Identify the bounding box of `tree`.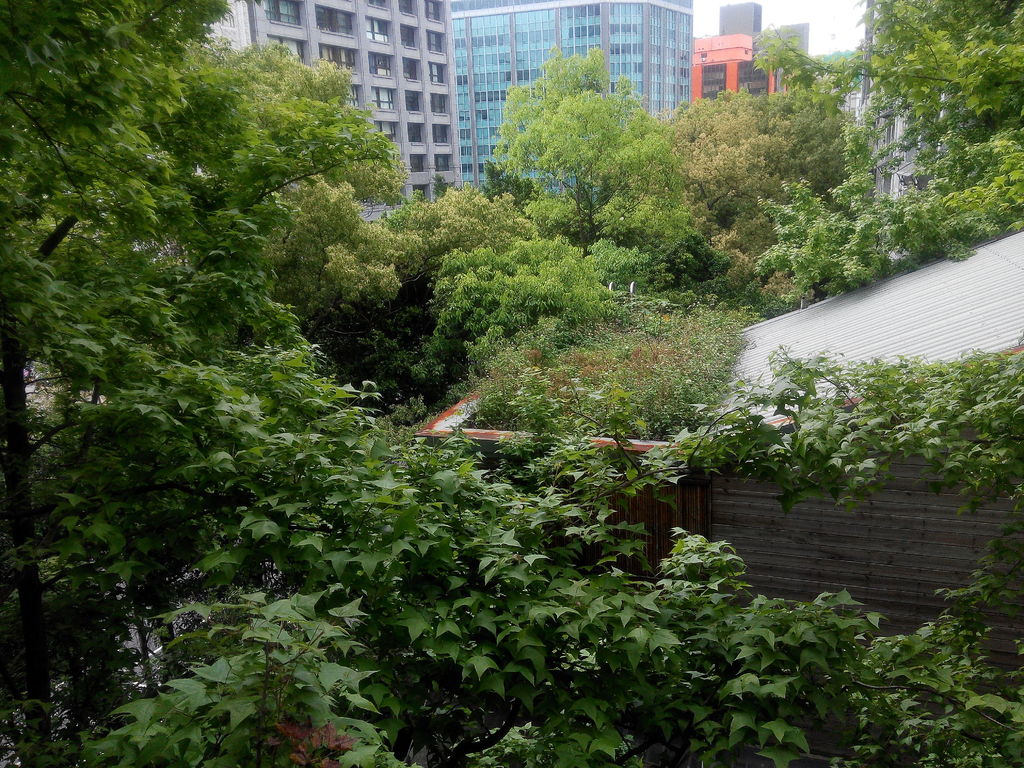
select_region(0, 0, 239, 202).
